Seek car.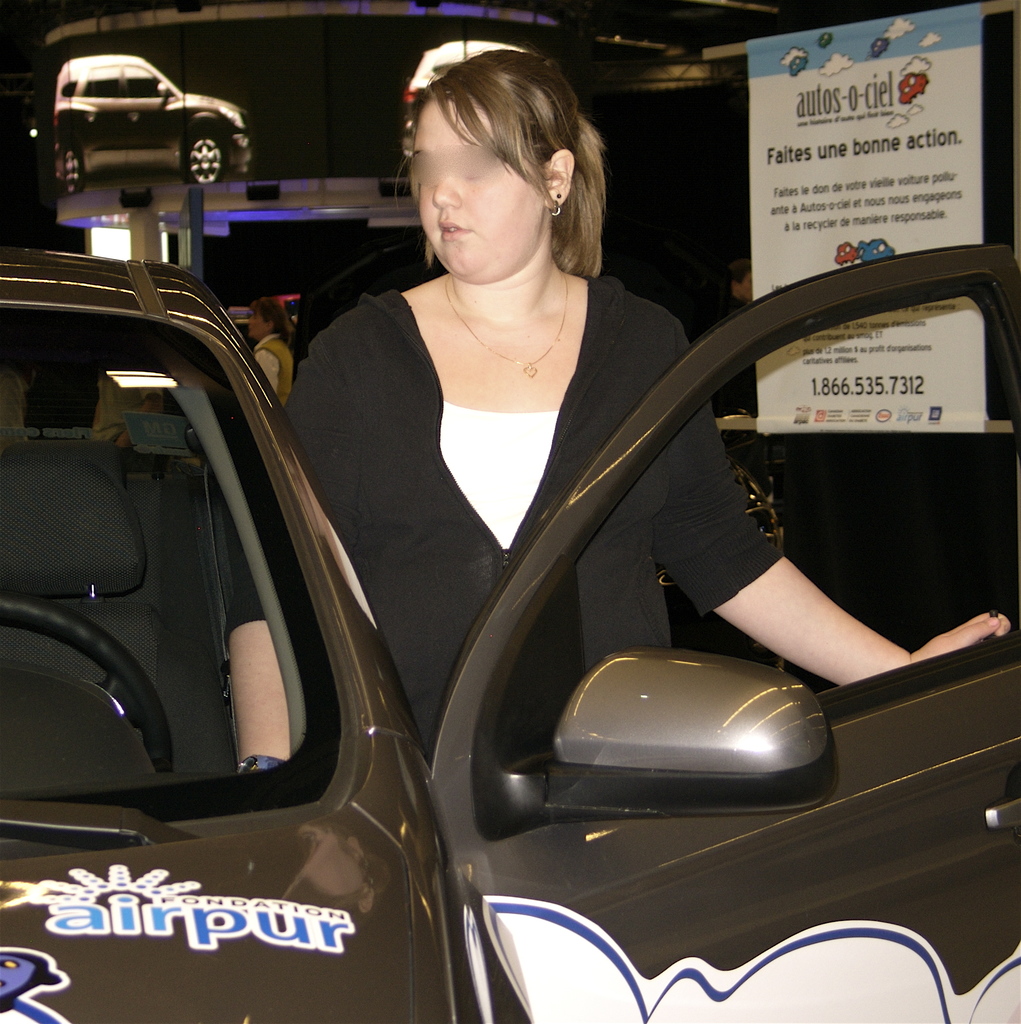
(0,246,1020,1023).
